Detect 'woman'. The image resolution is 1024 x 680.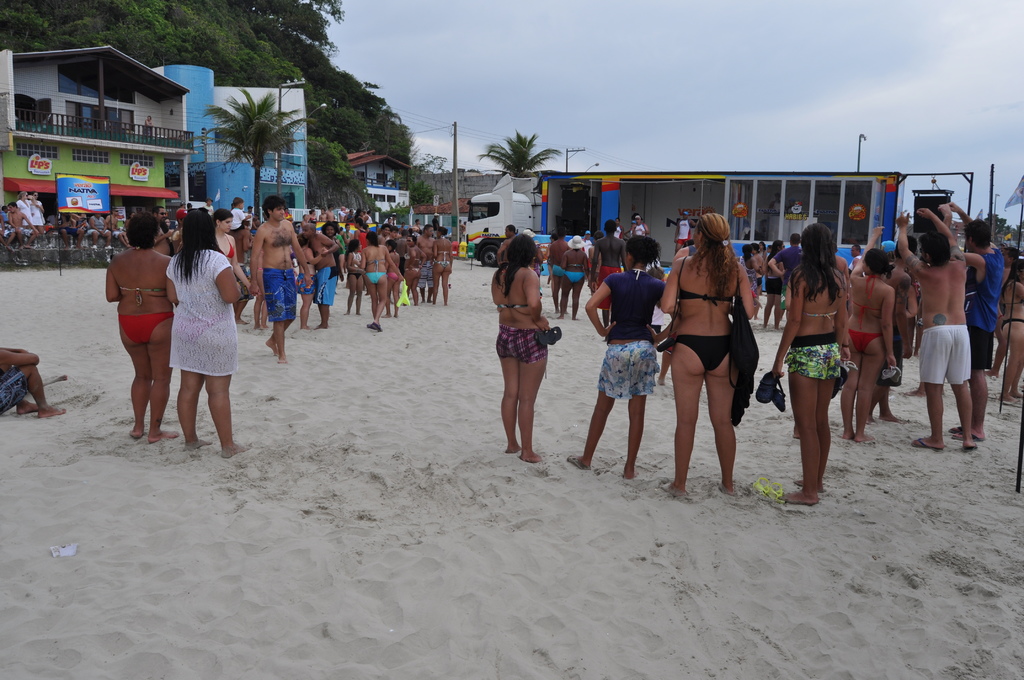
(492, 233, 550, 463).
